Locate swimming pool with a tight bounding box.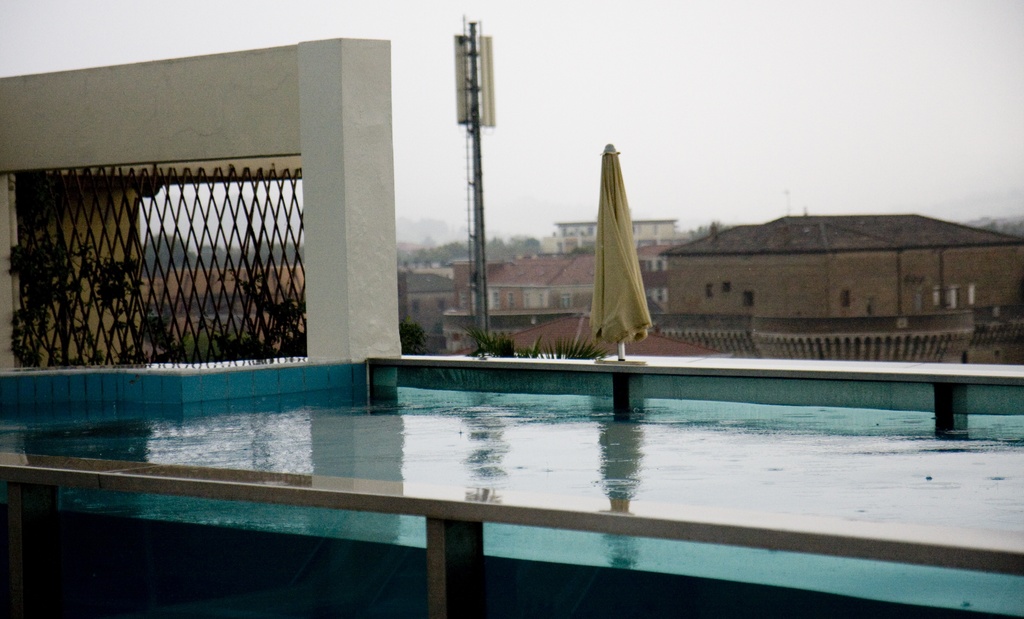
BBox(35, 331, 1009, 580).
